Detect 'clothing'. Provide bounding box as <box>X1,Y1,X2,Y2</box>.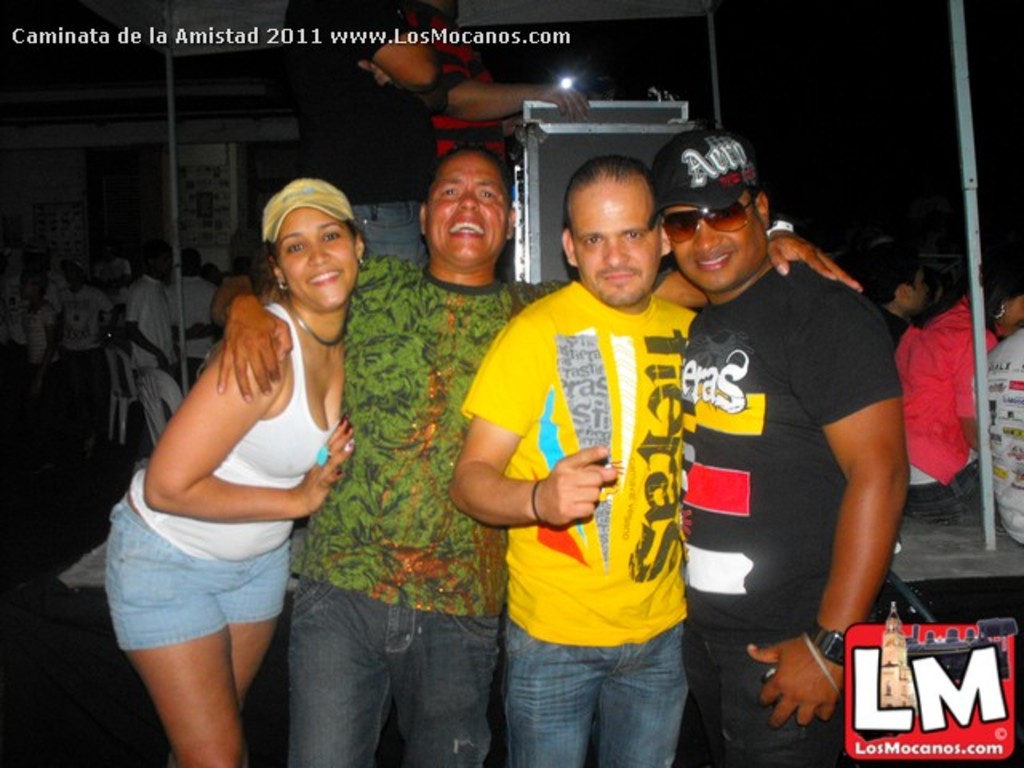
<box>678,253,904,766</box>.
